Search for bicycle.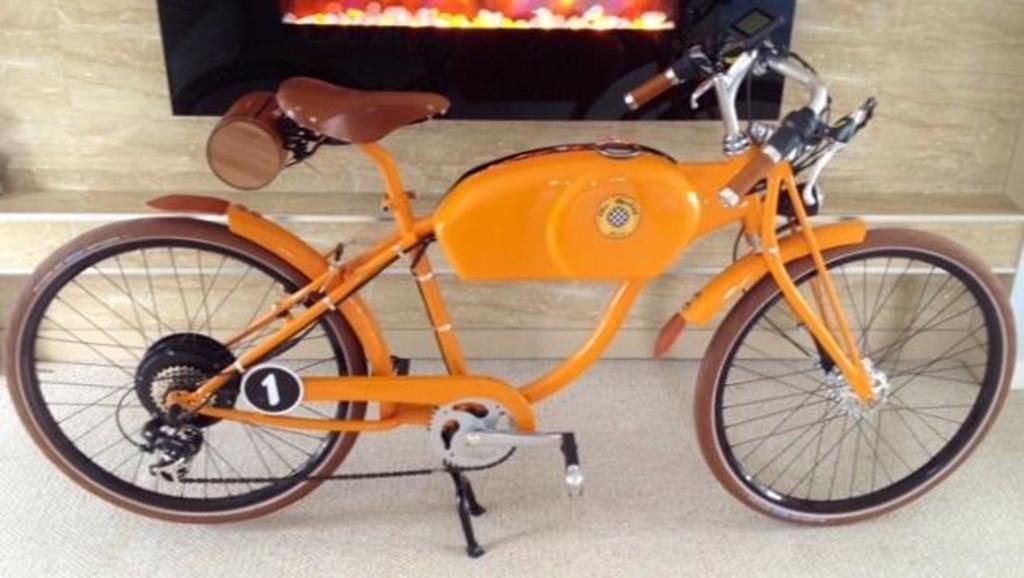
Found at bbox=[79, 26, 985, 557].
